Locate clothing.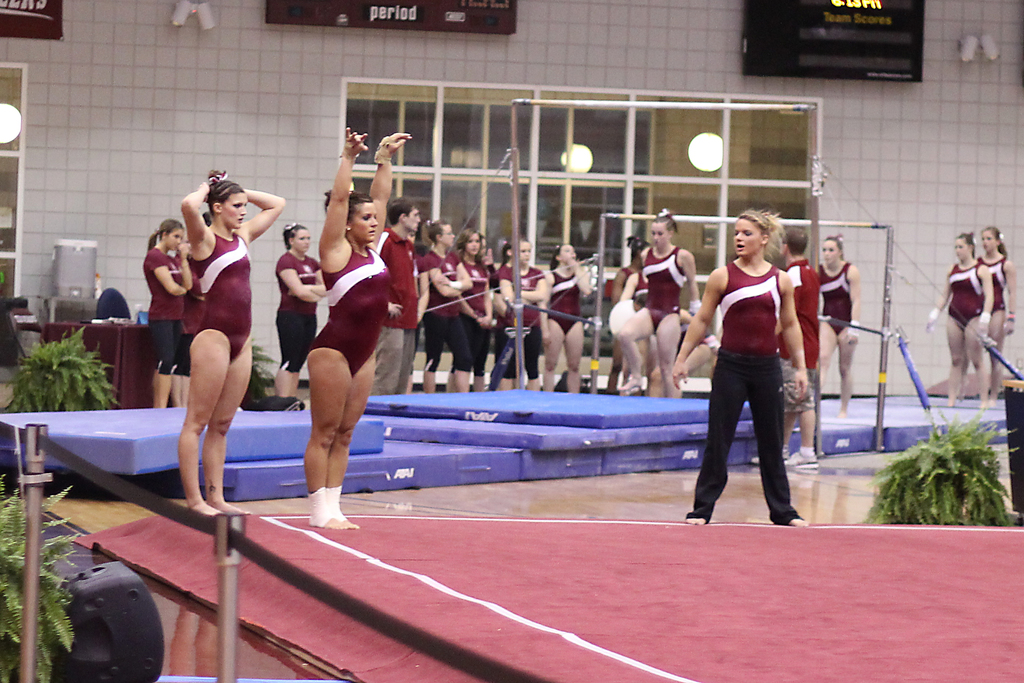
Bounding box: select_region(783, 250, 822, 415).
